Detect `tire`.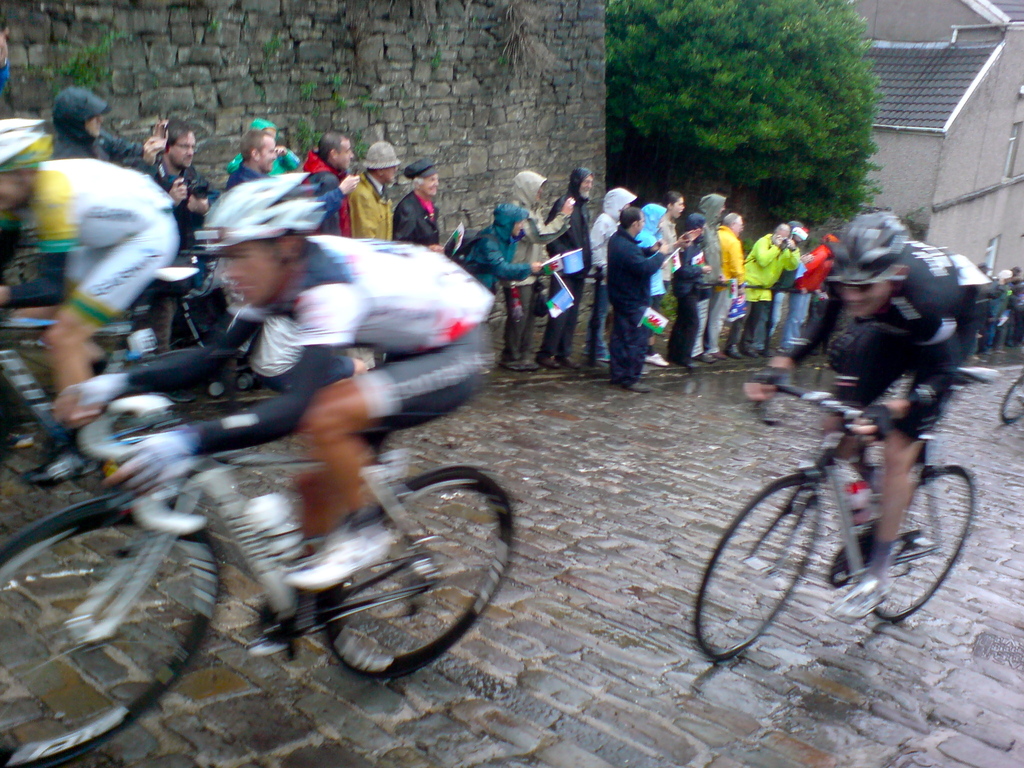
Detected at locate(689, 476, 822, 658).
